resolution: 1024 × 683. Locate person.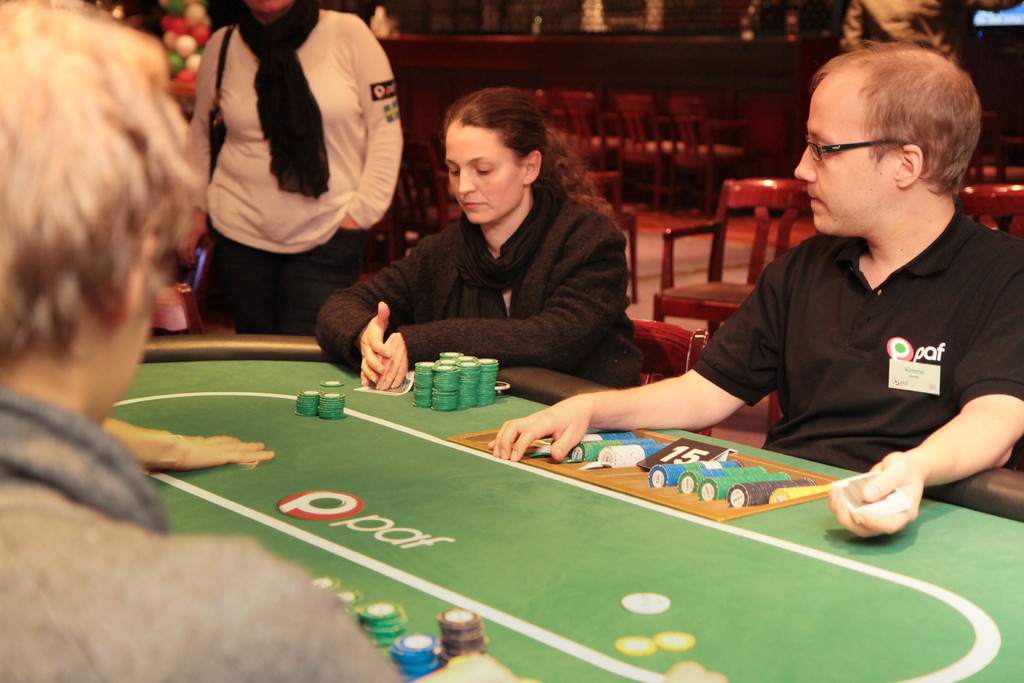
{"left": 484, "top": 43, "right": 1023, "bottom": 546}.
